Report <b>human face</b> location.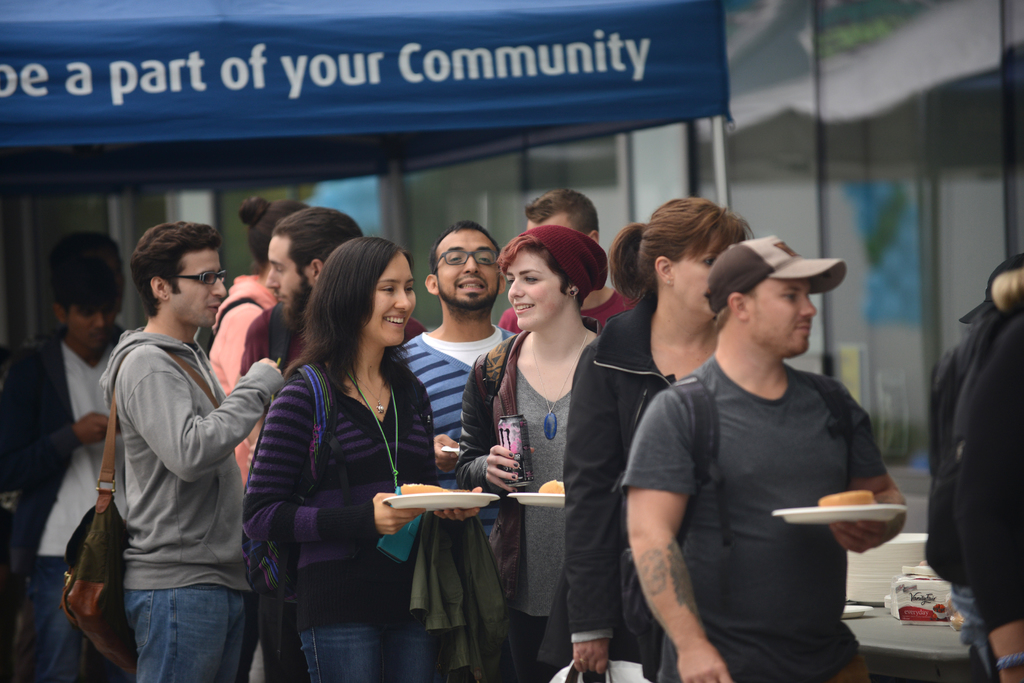
Report: detection(70, 301, 115, 352).
